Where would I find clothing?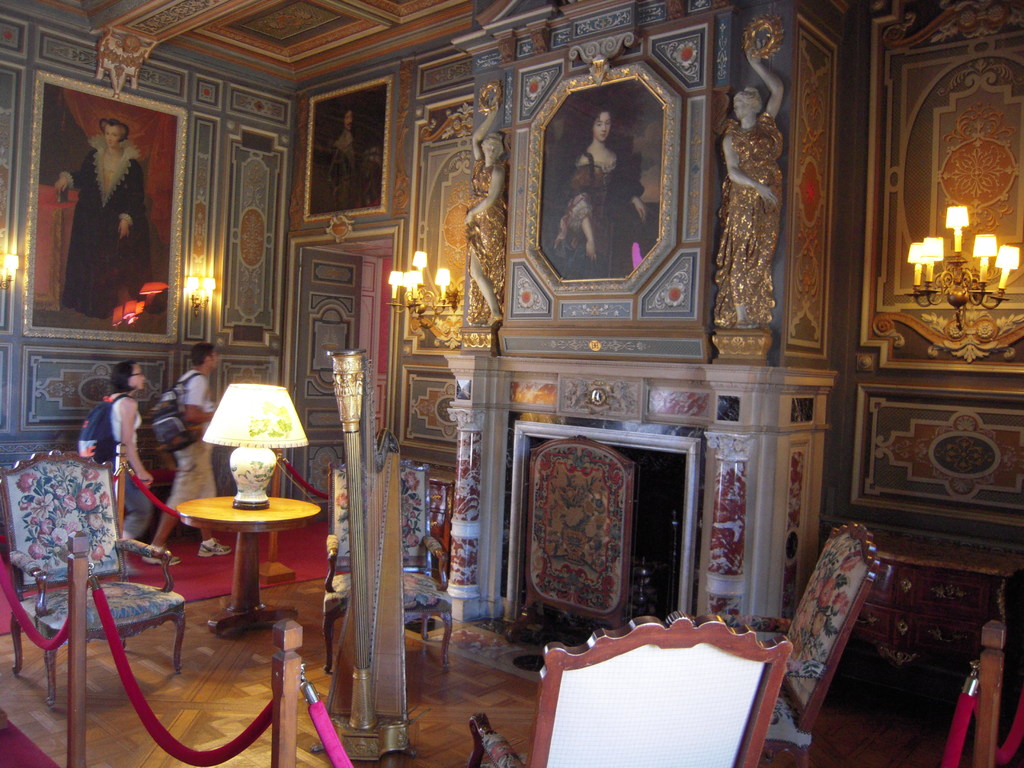
At bbox=[109, 388, 165, 531].
